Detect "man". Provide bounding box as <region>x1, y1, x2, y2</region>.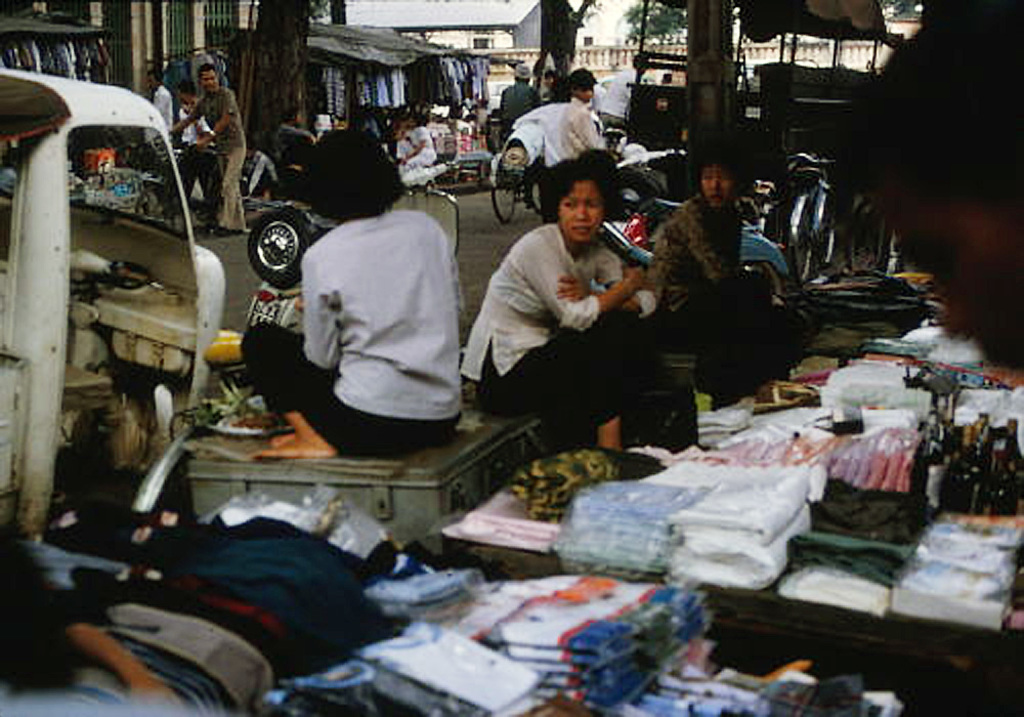
<region>145, 67, 173, 125</region>.
